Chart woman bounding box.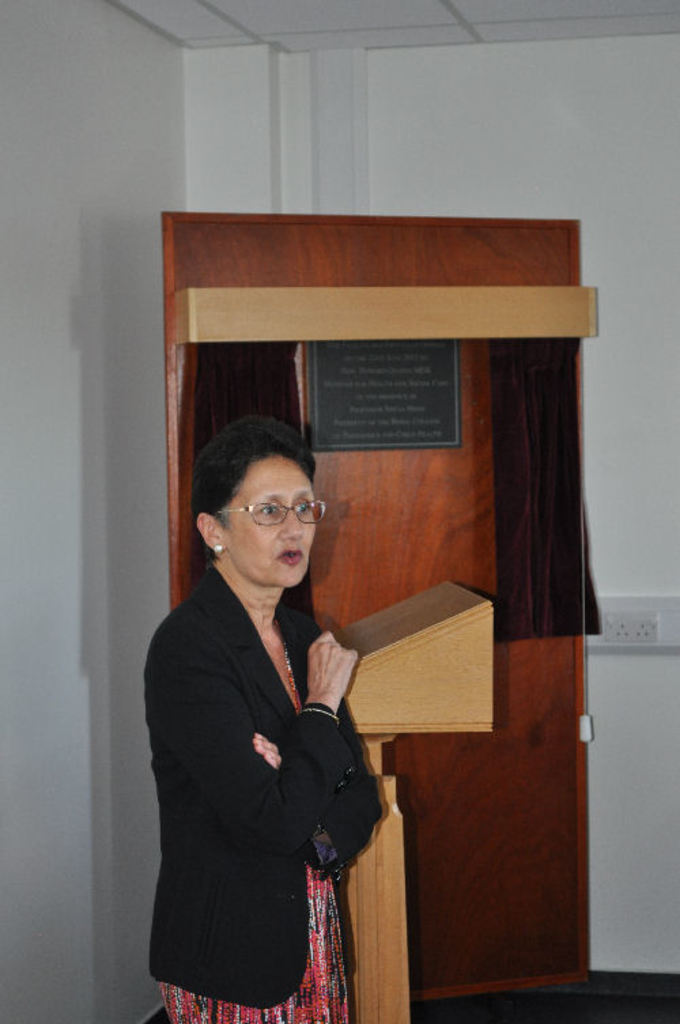
Charted: bbox(144, 407, 388, 1023).
